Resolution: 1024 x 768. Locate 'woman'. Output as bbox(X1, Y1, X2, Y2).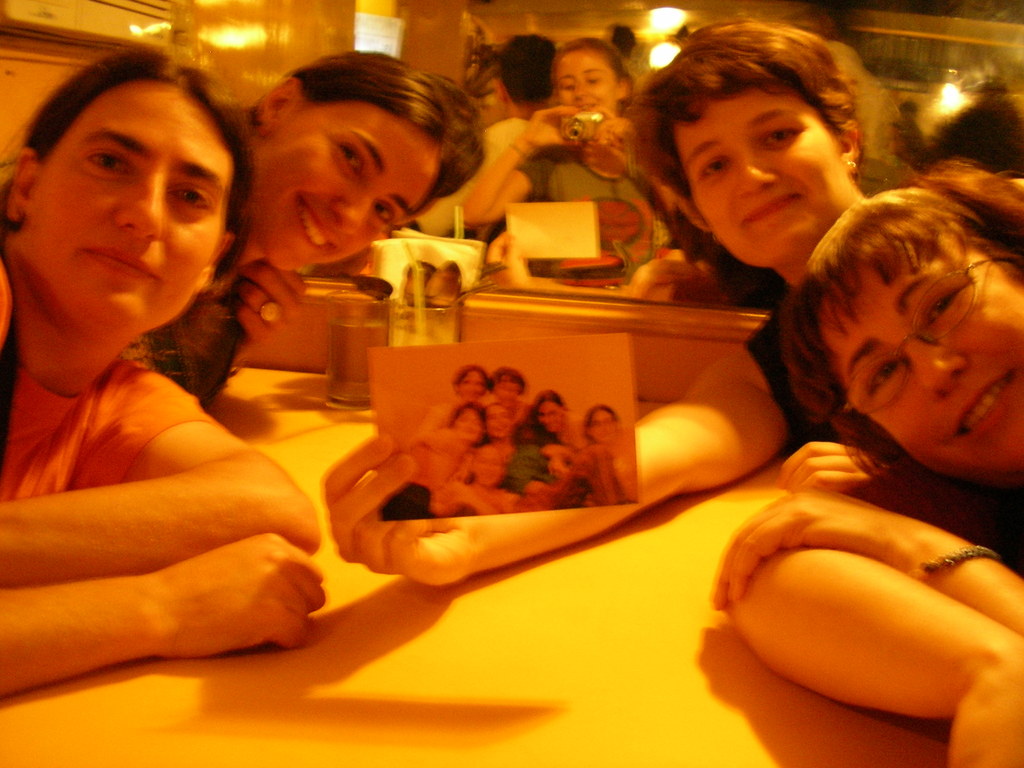
bbox(451, 410, 516, 485).
